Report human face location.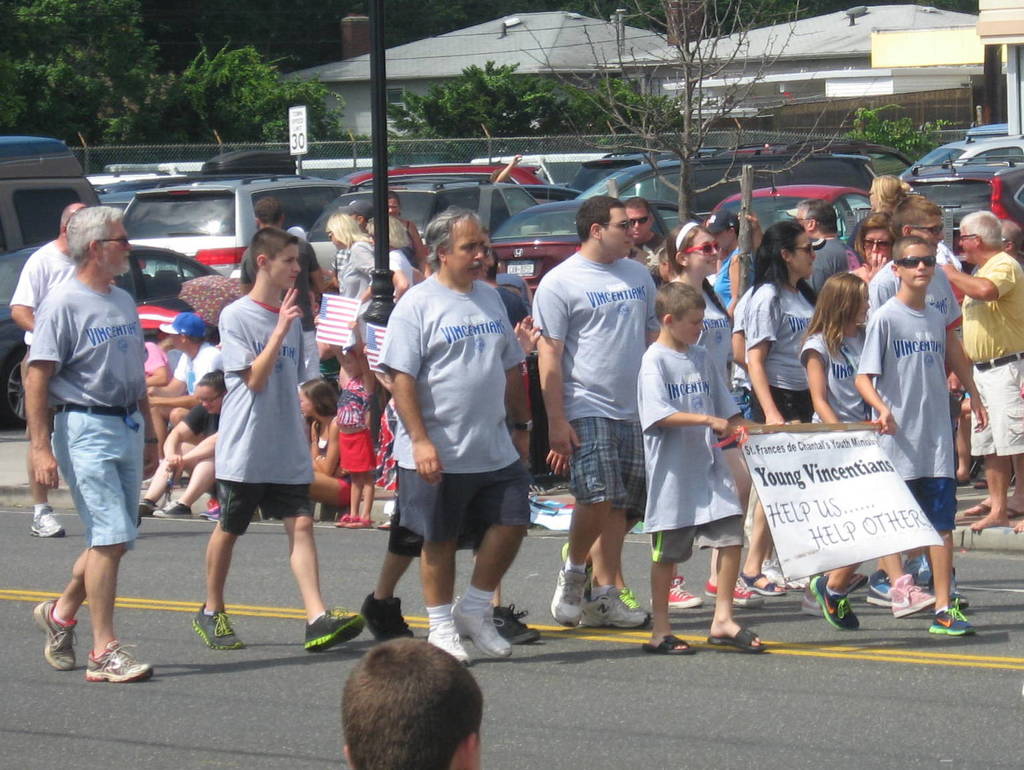
Report: region(796, 207, 809, 233).
